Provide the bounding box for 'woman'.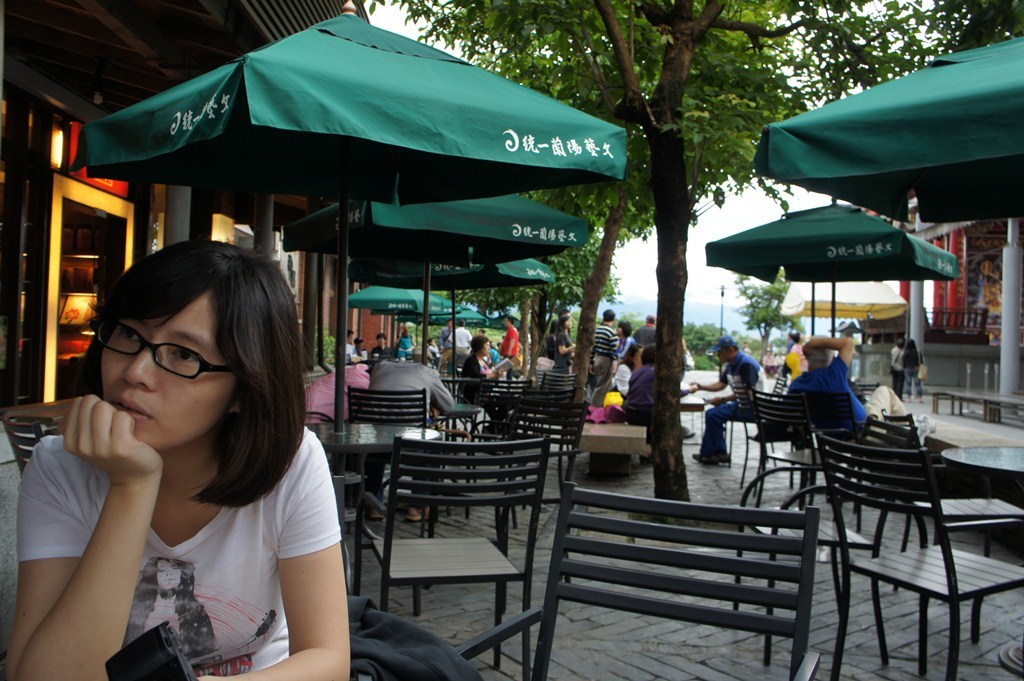
[left=397, top=322, right=421, bottom=361].
